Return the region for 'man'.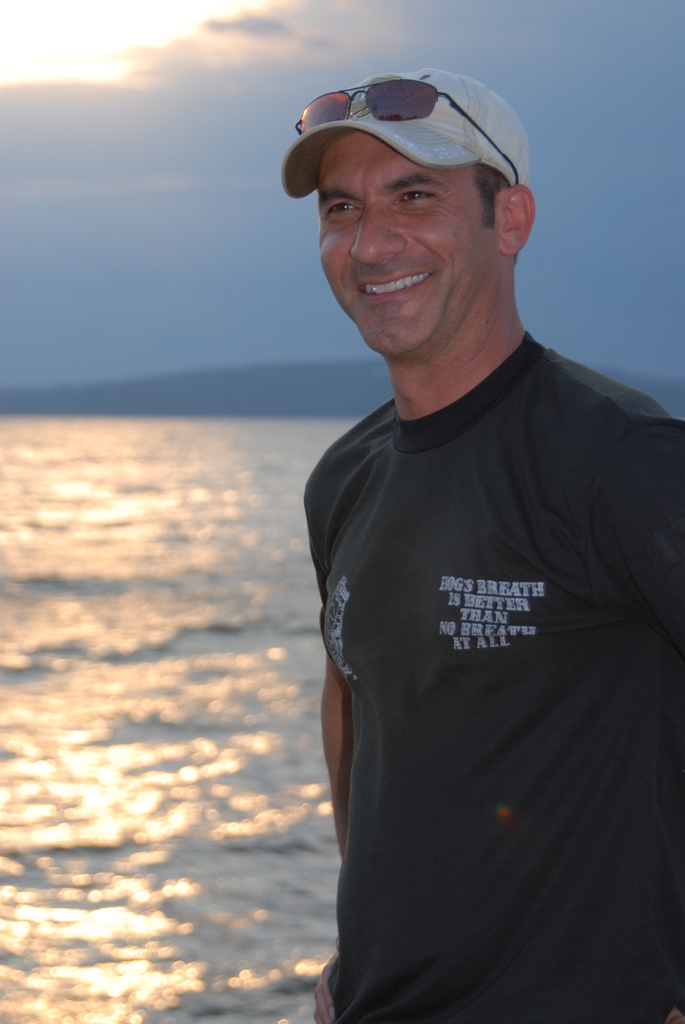
<box>261,57,682,1023</box>.
